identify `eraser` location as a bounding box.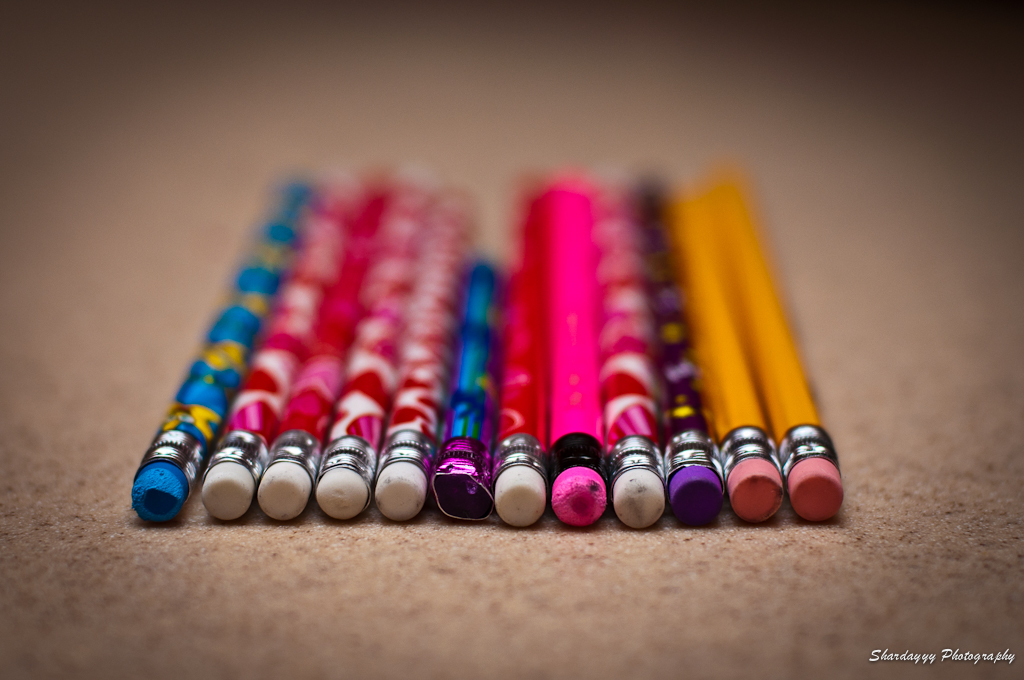
box(550, 466, 608, 527).
